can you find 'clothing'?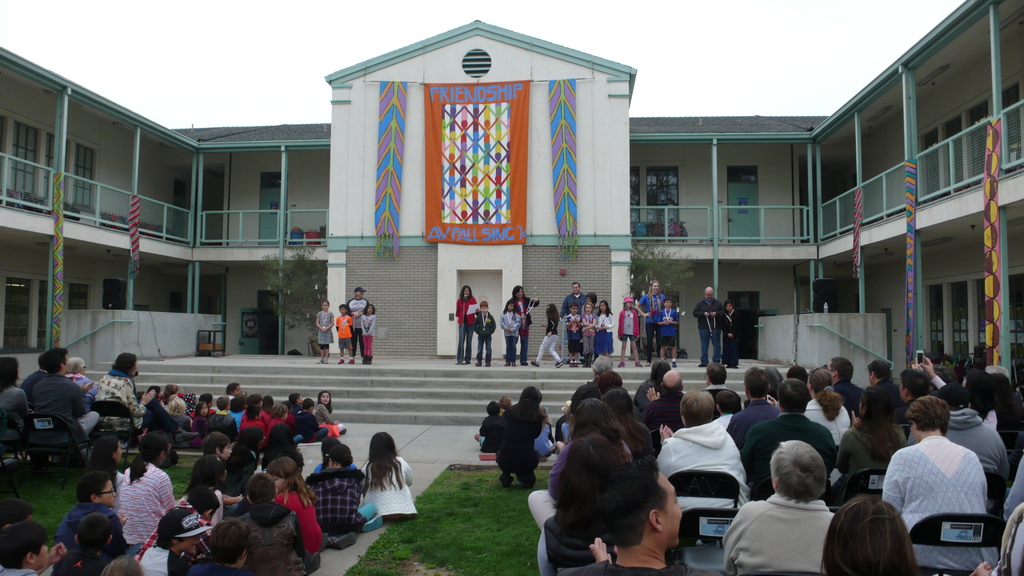
Yes, bounding box: (left=721, top=492, right=840, bottom=575).
